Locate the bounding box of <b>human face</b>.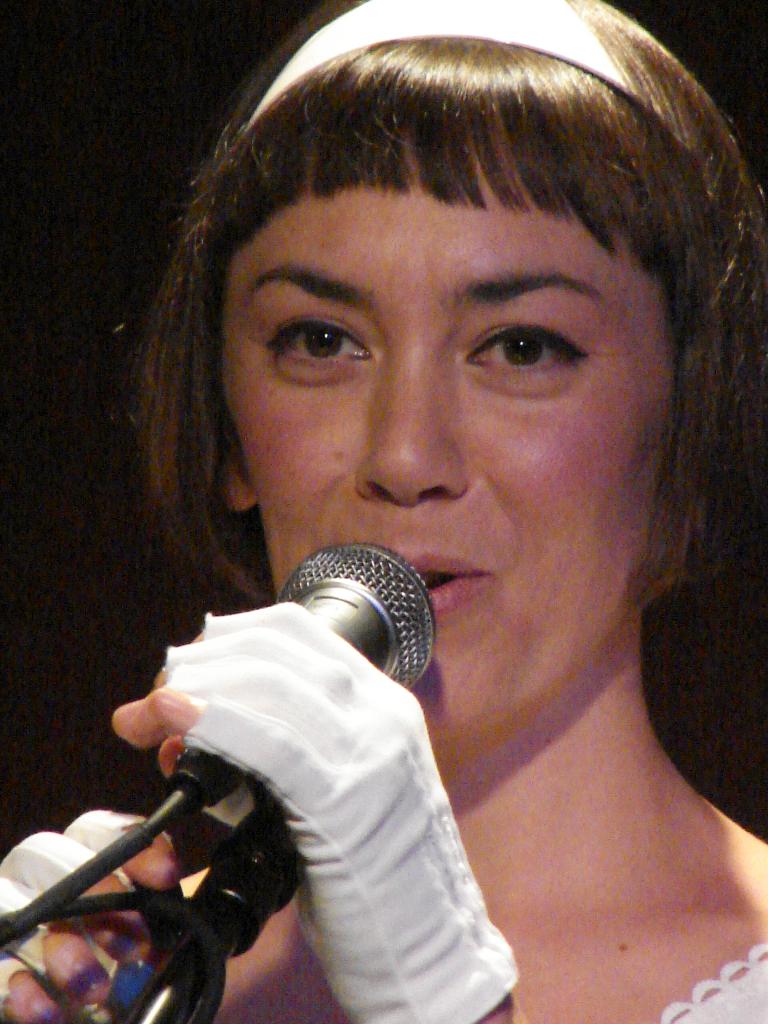
Bounding box: 219:134:680:744.
